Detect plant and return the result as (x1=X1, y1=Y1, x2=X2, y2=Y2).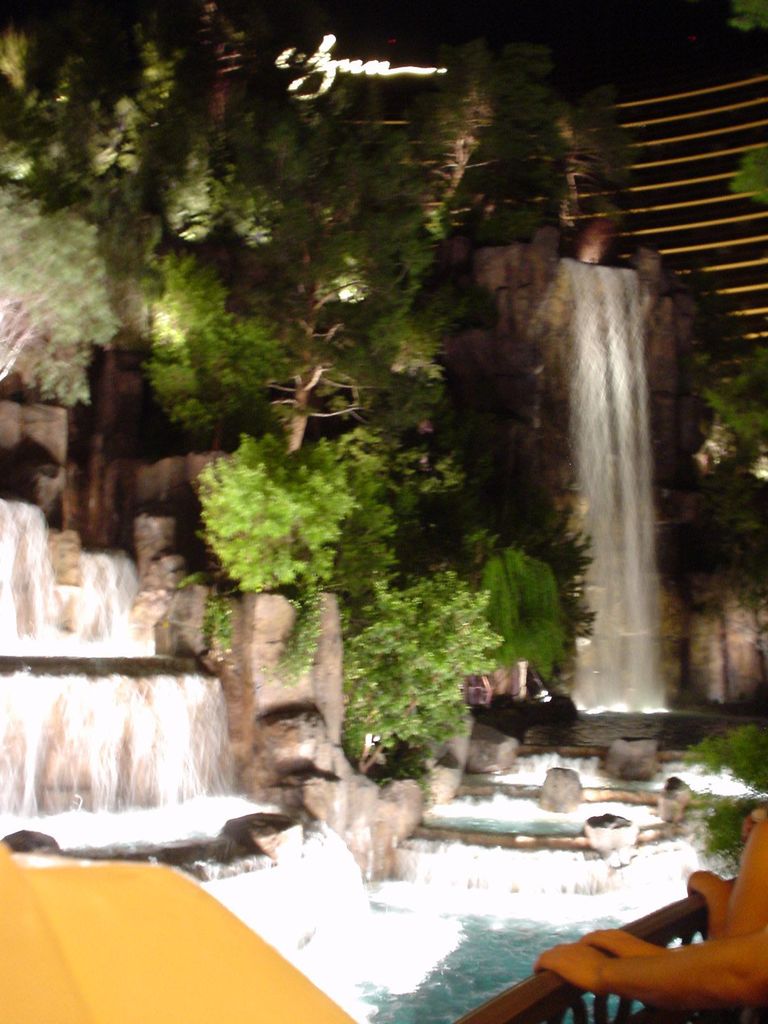
(x1=688, y1=783, x2=751, y2=865).
